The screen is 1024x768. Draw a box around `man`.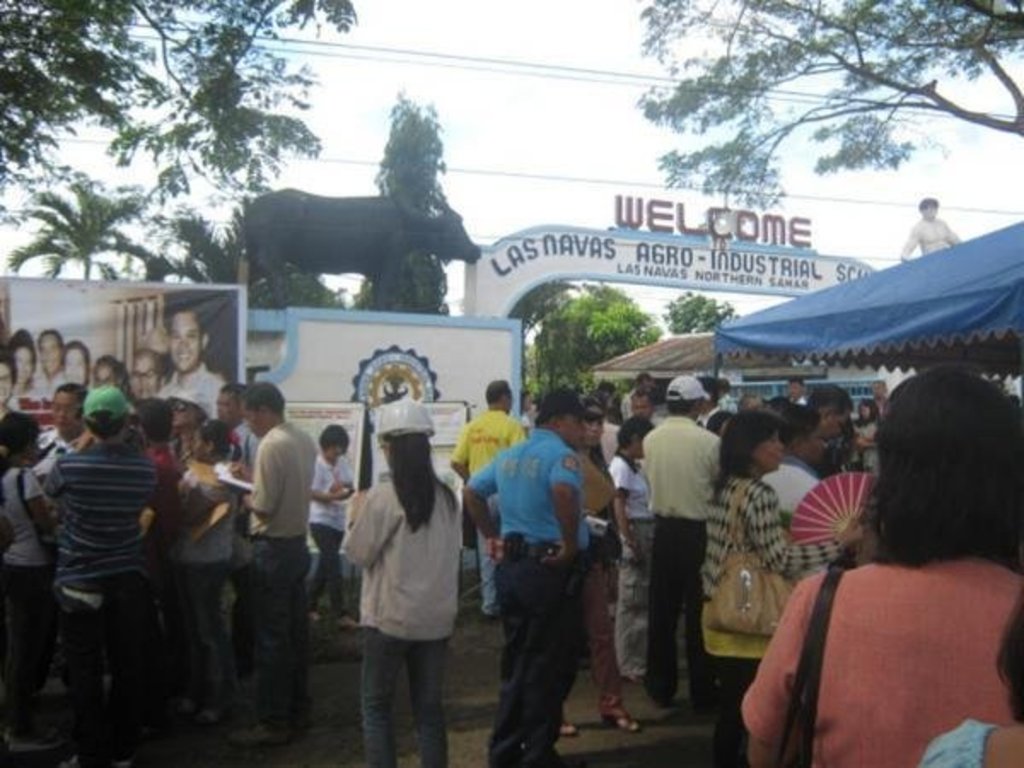
x1=447 y1=372 x2=532 y2=631.
